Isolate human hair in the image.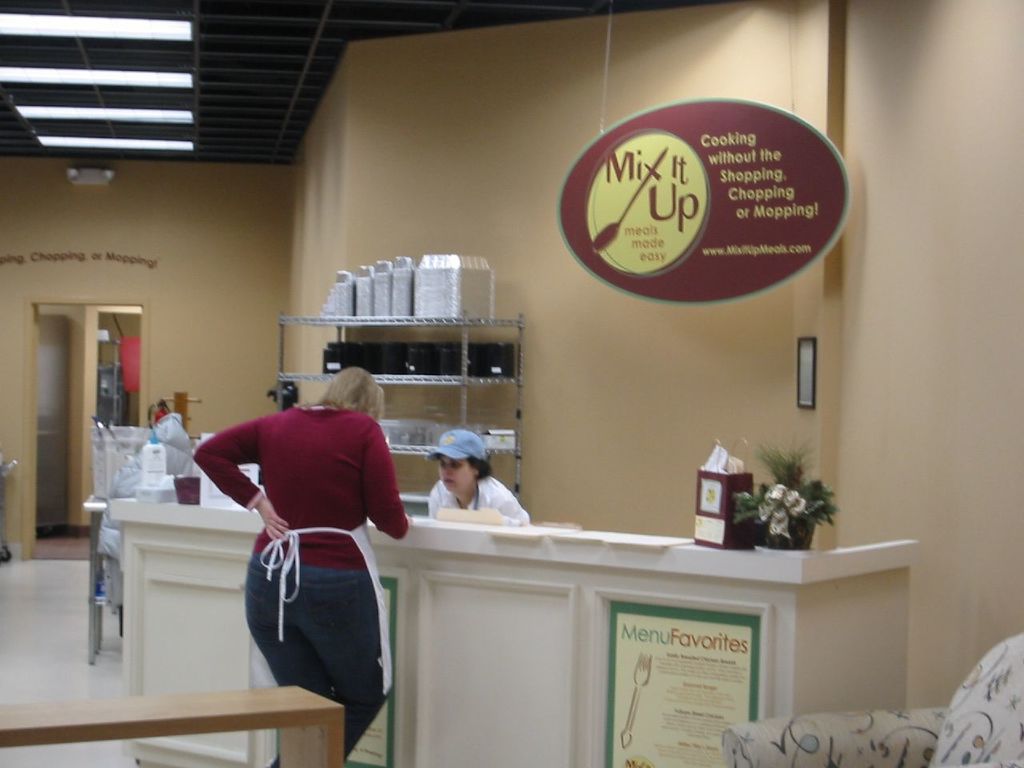
Isolated region: (465,454,493,480).
